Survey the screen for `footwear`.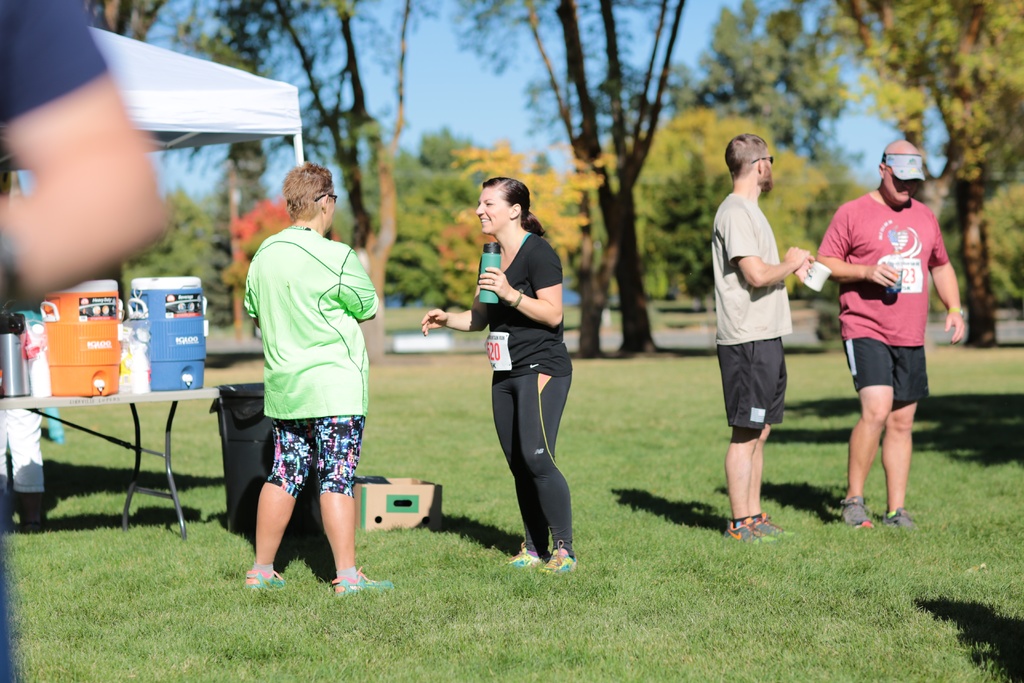
Survey found: box=[723, 516, 772, 545].
